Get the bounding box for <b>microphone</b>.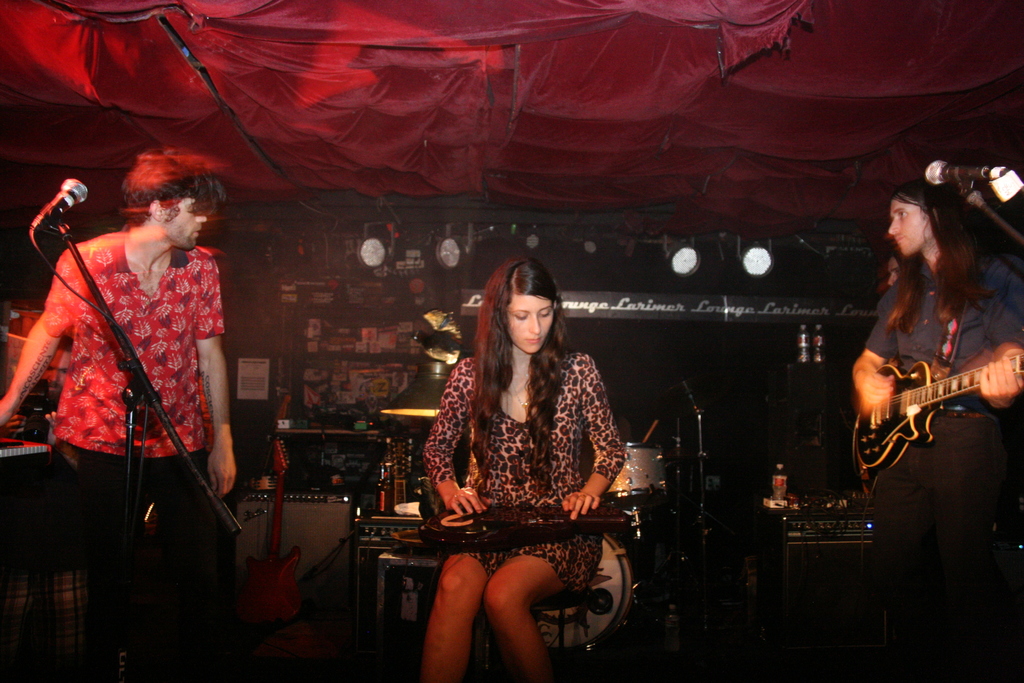
x1=29, y1=174, x2=94, y2=229.
